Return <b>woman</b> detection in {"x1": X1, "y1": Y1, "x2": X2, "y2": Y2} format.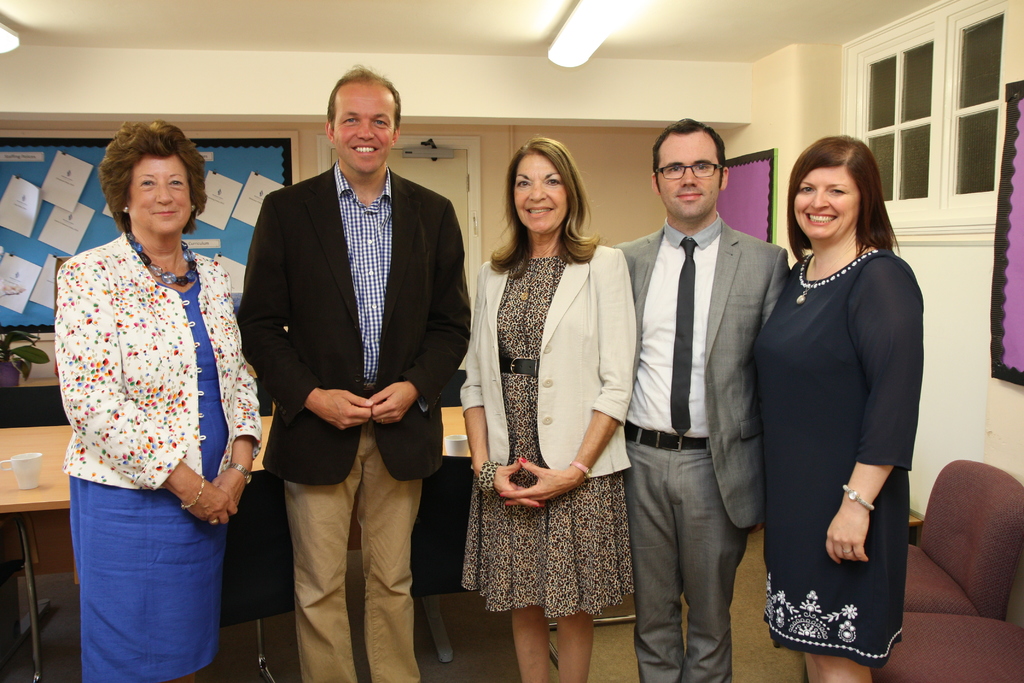
{"x1": 750, "y1": 142, "x2": 920, "y2": 682}.
